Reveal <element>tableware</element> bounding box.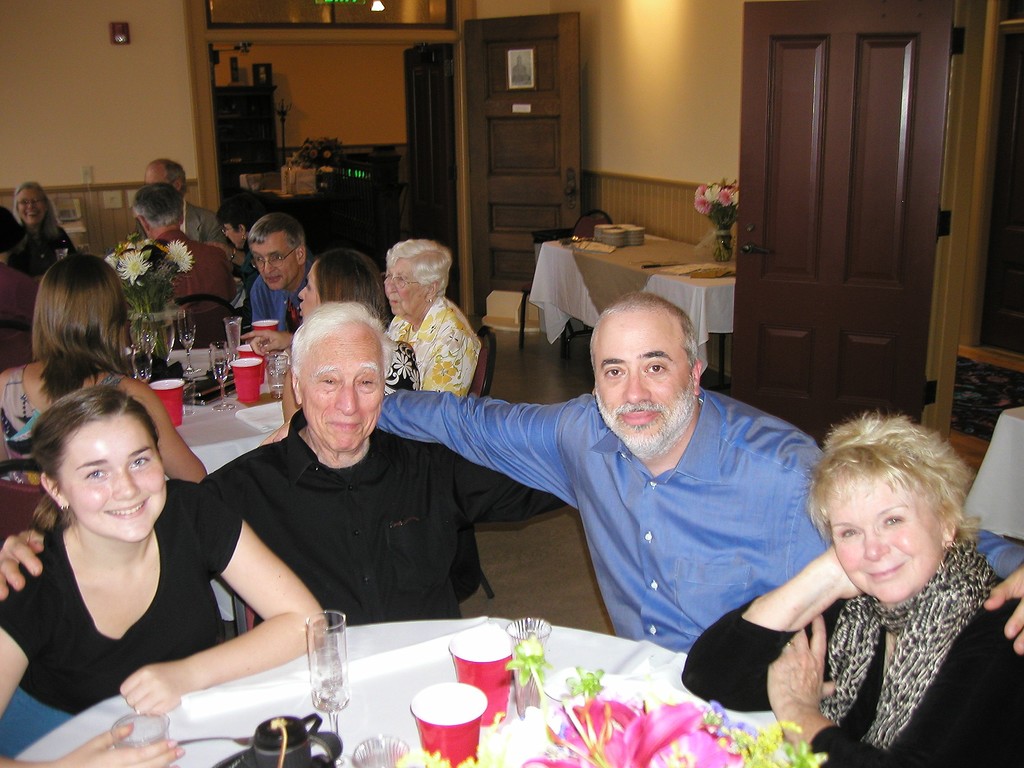
Revealed: 213, 715, 351, 767.
